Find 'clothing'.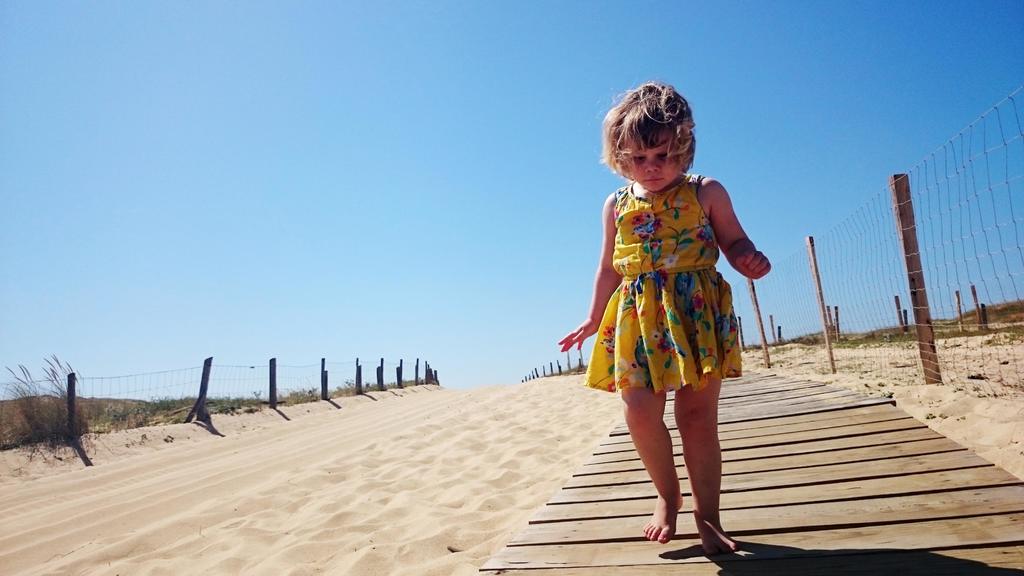
[589,184,751,386].
